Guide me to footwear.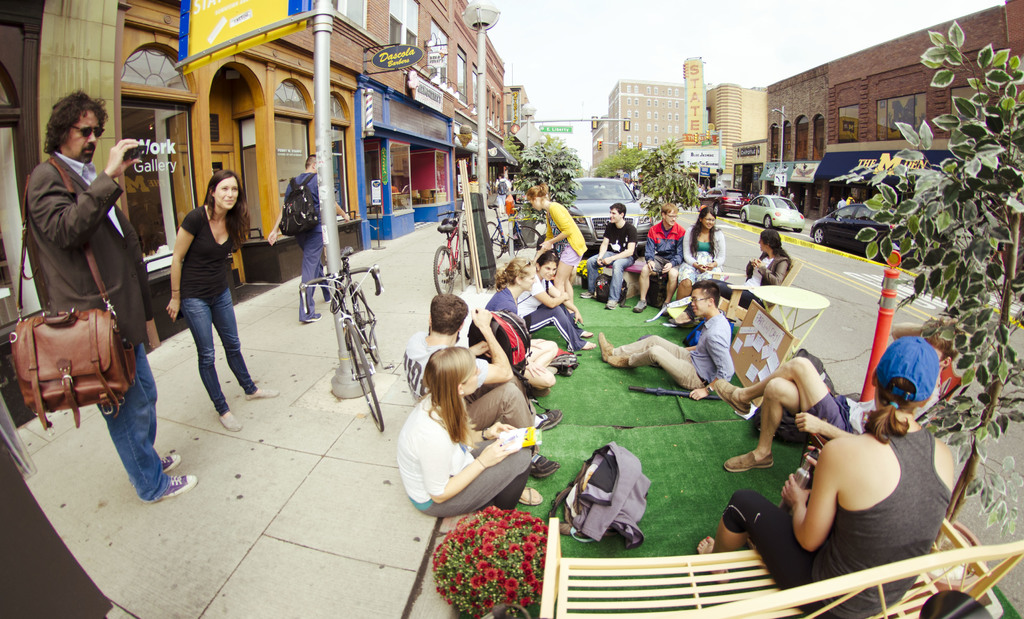
Guidance: bbox(723, 448, 774, 470).
